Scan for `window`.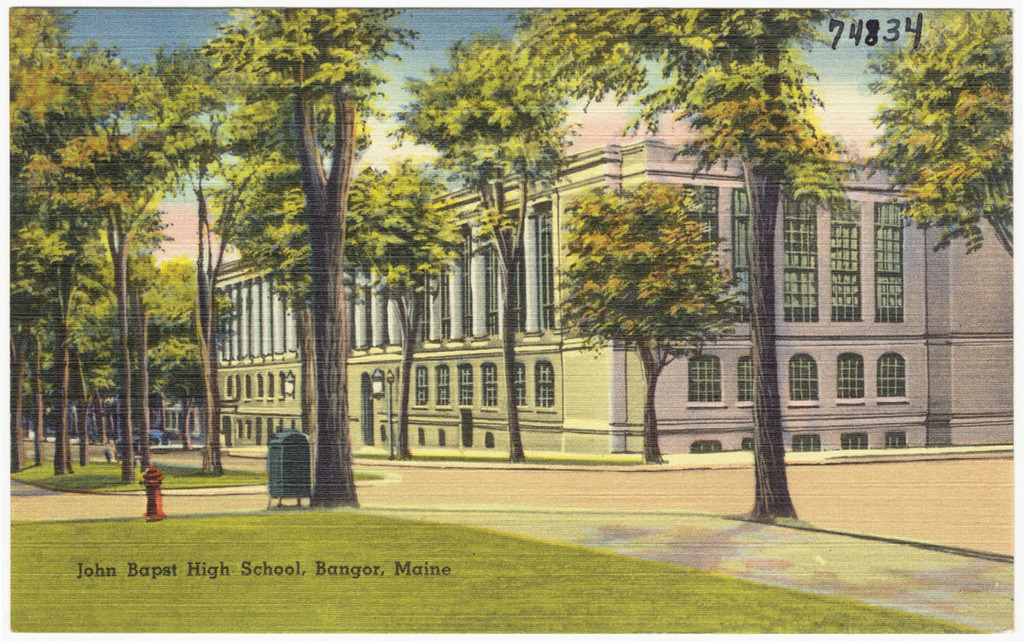
Scan result: x1=693, y1=355, x2=719, y2=404.
